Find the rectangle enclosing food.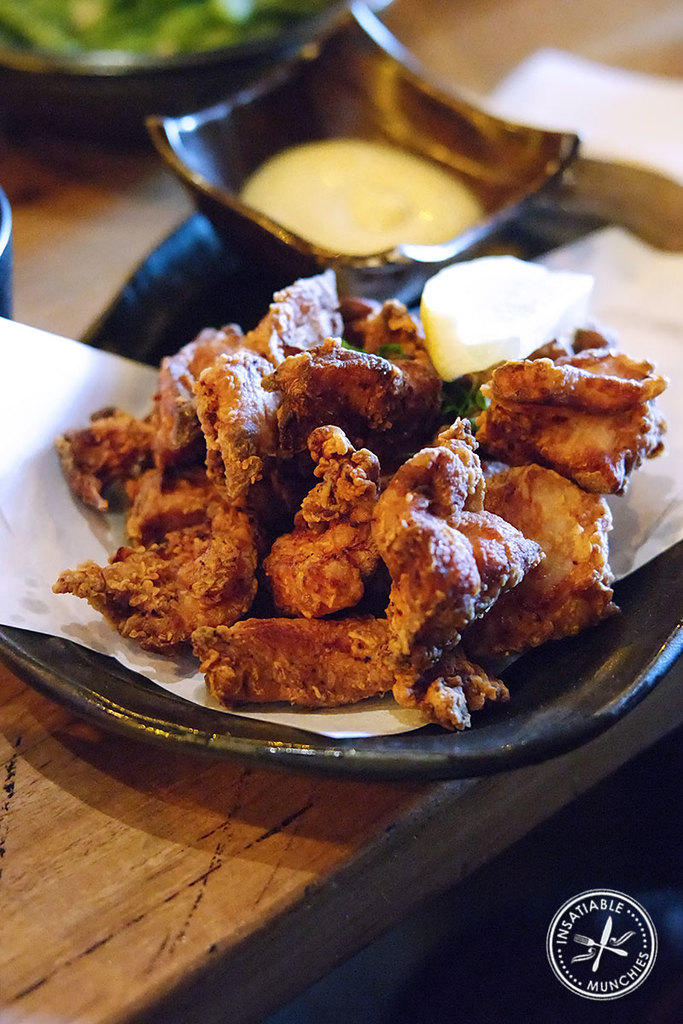
<bbox>242, 138, 488, 253</bbox>.
